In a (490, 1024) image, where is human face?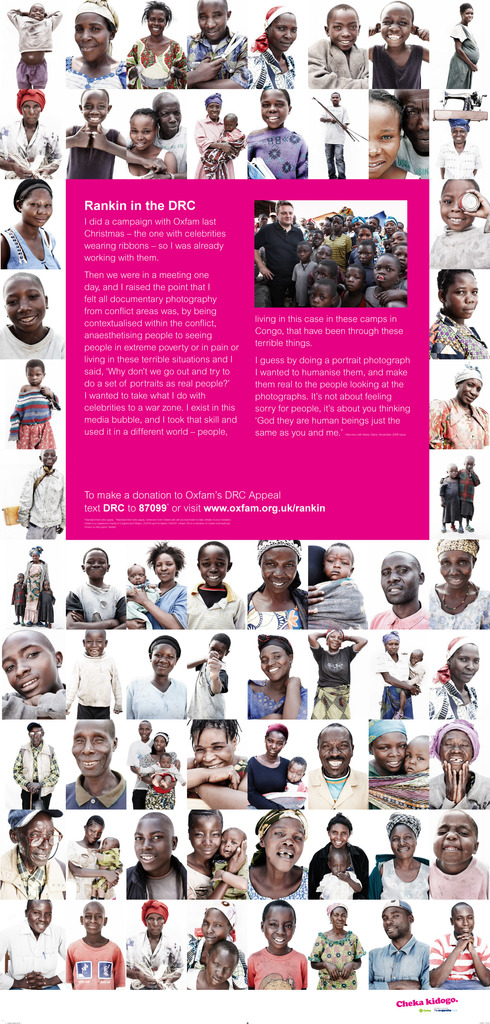
[229, 116, 239, 134].
